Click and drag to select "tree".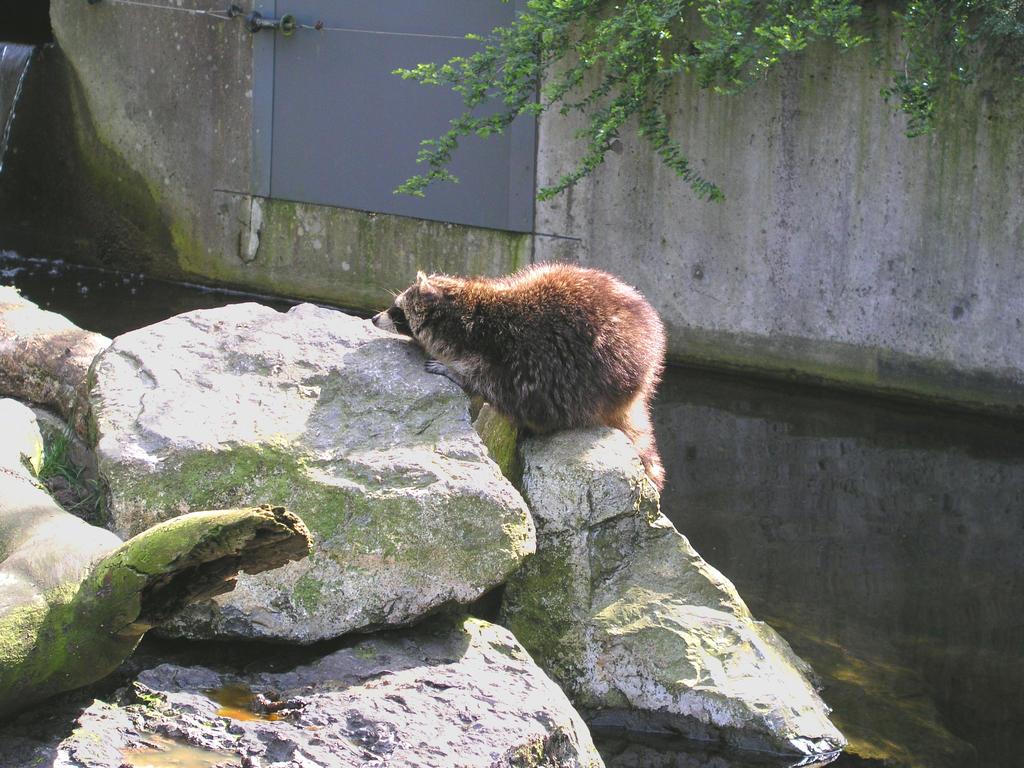
Selection: locate(376, 2, 1023, 231).
